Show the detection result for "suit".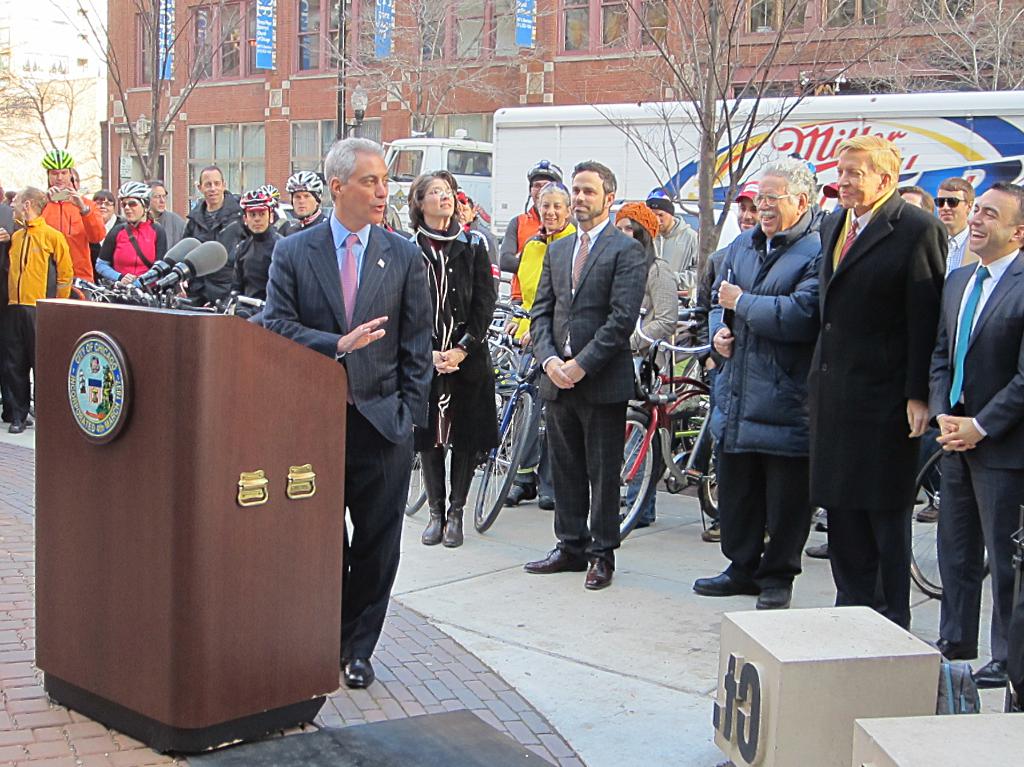
[265, 207, 438, 661].
